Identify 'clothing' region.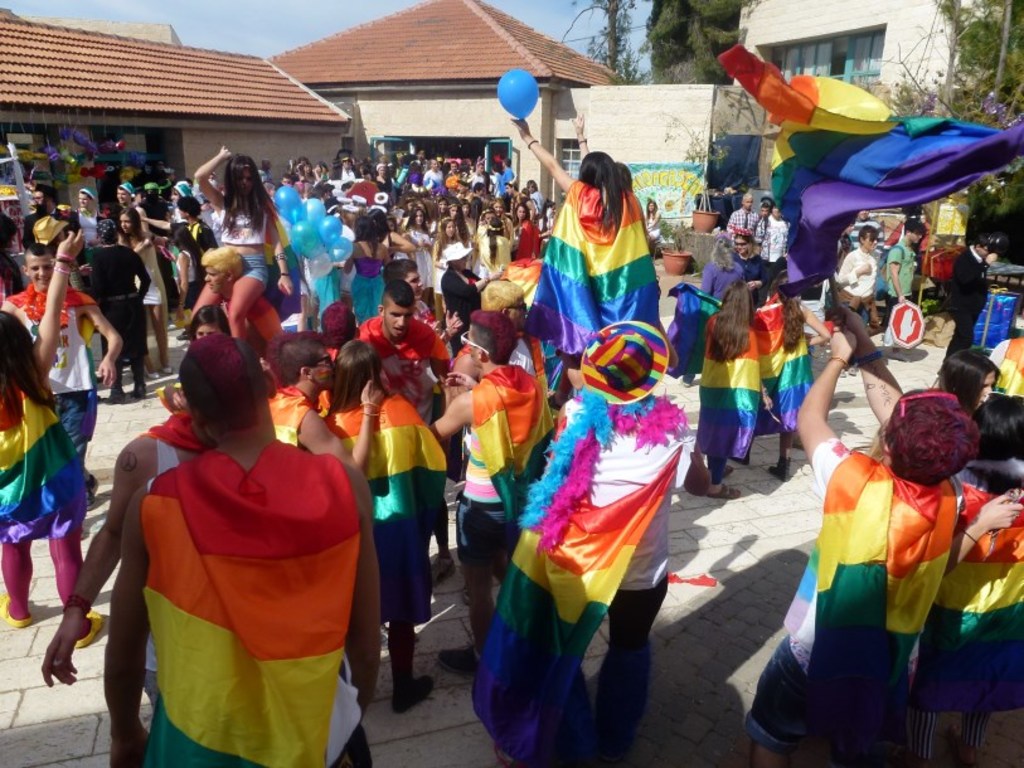
Region: bbox=[116, 432, 364, 749].
